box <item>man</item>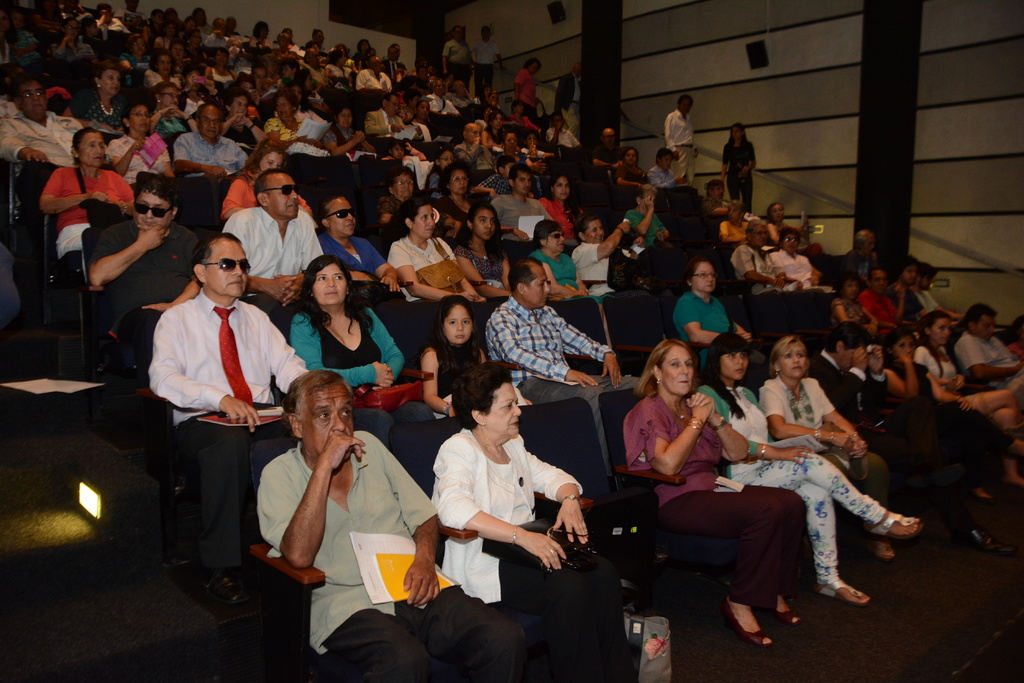
(x1=952, y1=303, x2=1023, y2=406)
